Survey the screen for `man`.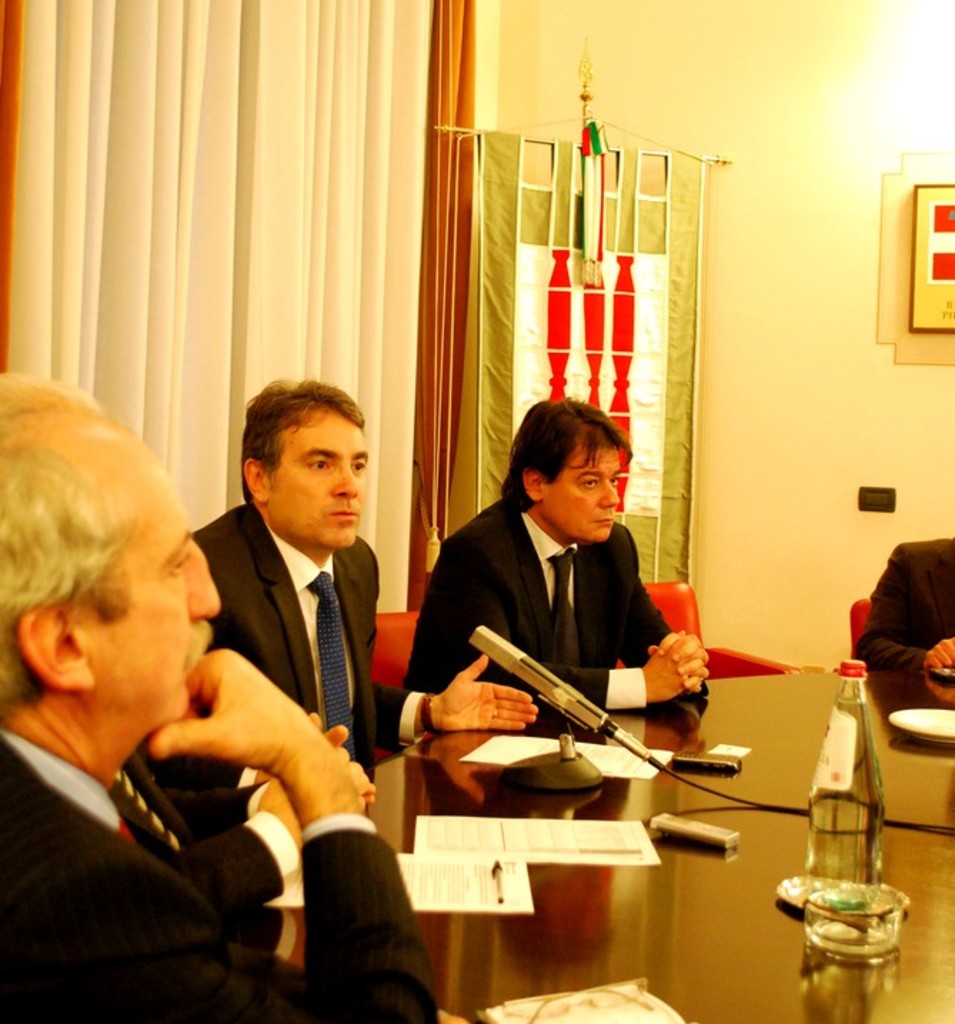
Survey found: box(0, 376, 338, 1013).
